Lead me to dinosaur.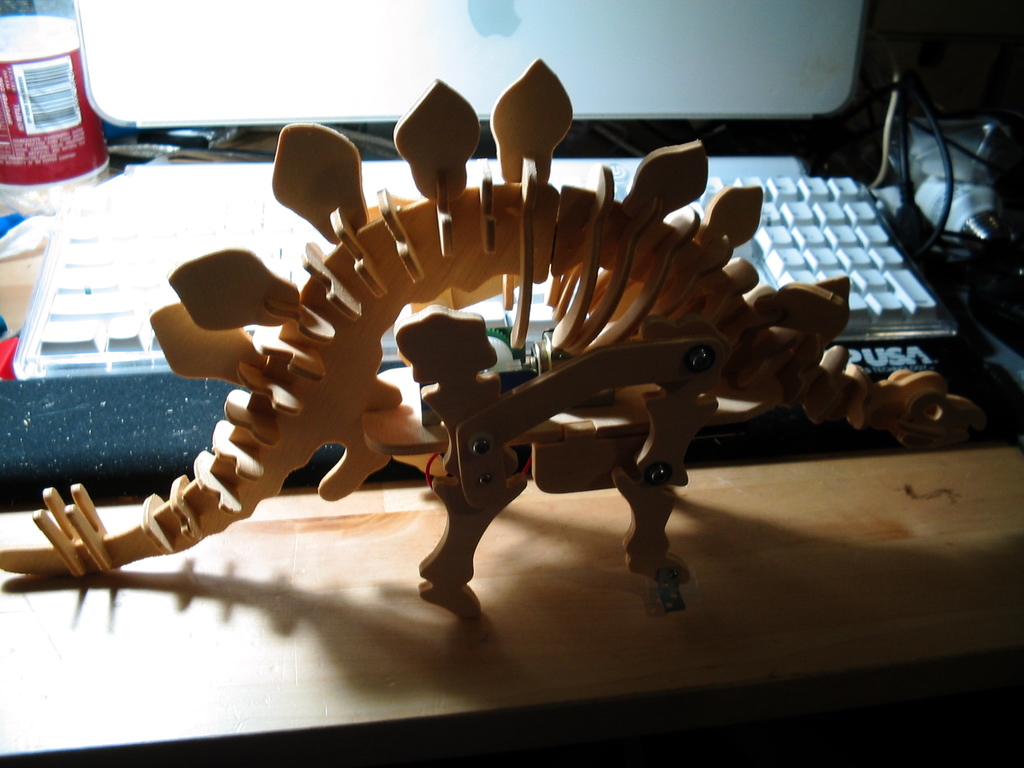
Lead to 0,53,995,601.
